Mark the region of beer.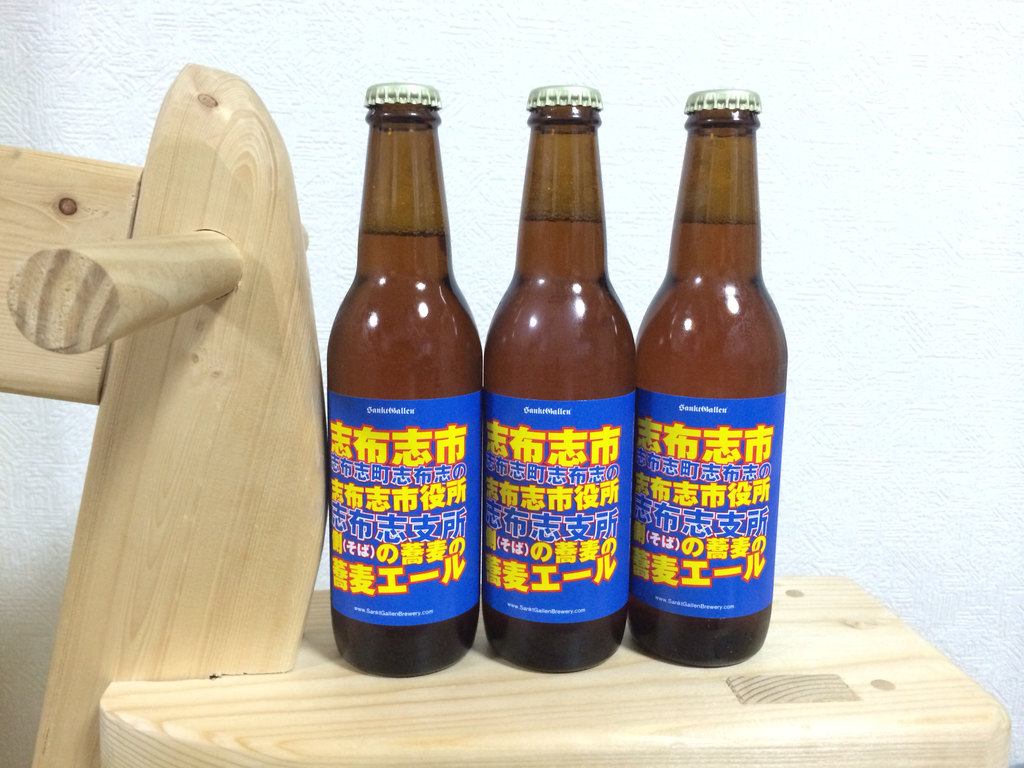
Region: [638,83,783,700].
